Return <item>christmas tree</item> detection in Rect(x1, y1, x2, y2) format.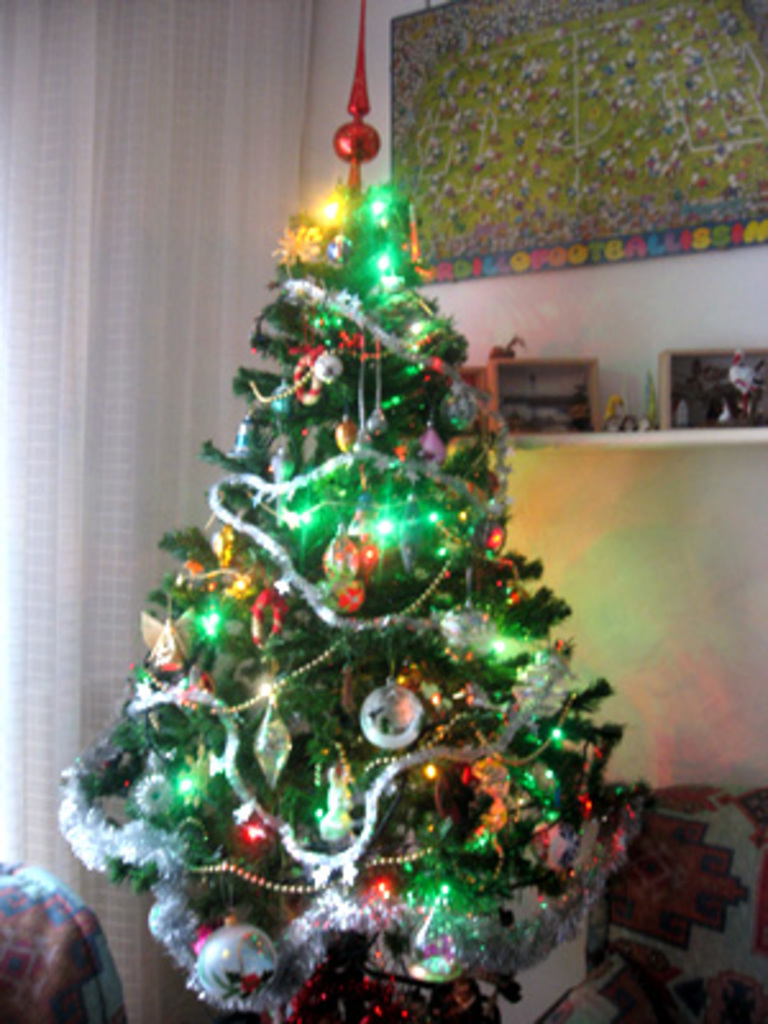
Rect(56, 0, 637, 1021).
